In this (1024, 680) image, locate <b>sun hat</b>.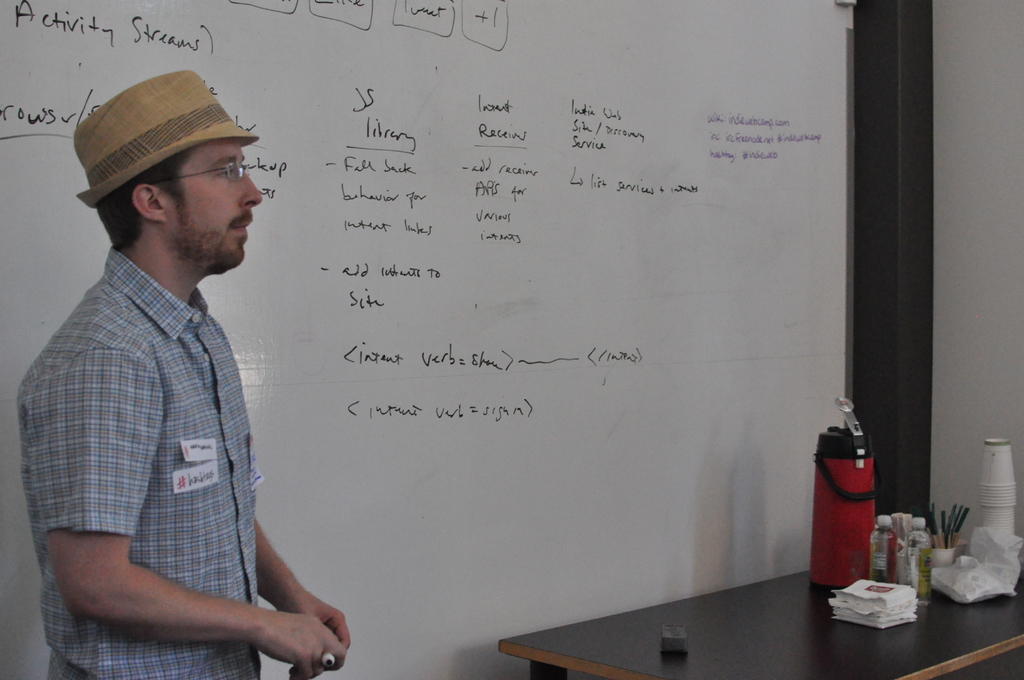
Bounding box: [left=65, top=58, right=268, bottom=215].
